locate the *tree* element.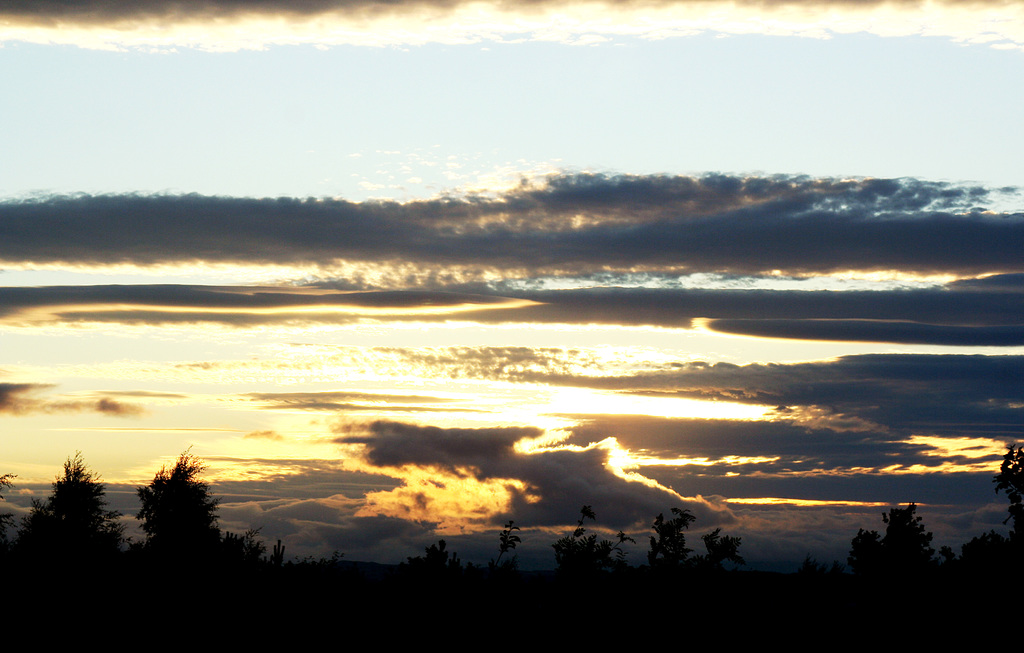
Element bbox: (874, 502, 935, 595).
